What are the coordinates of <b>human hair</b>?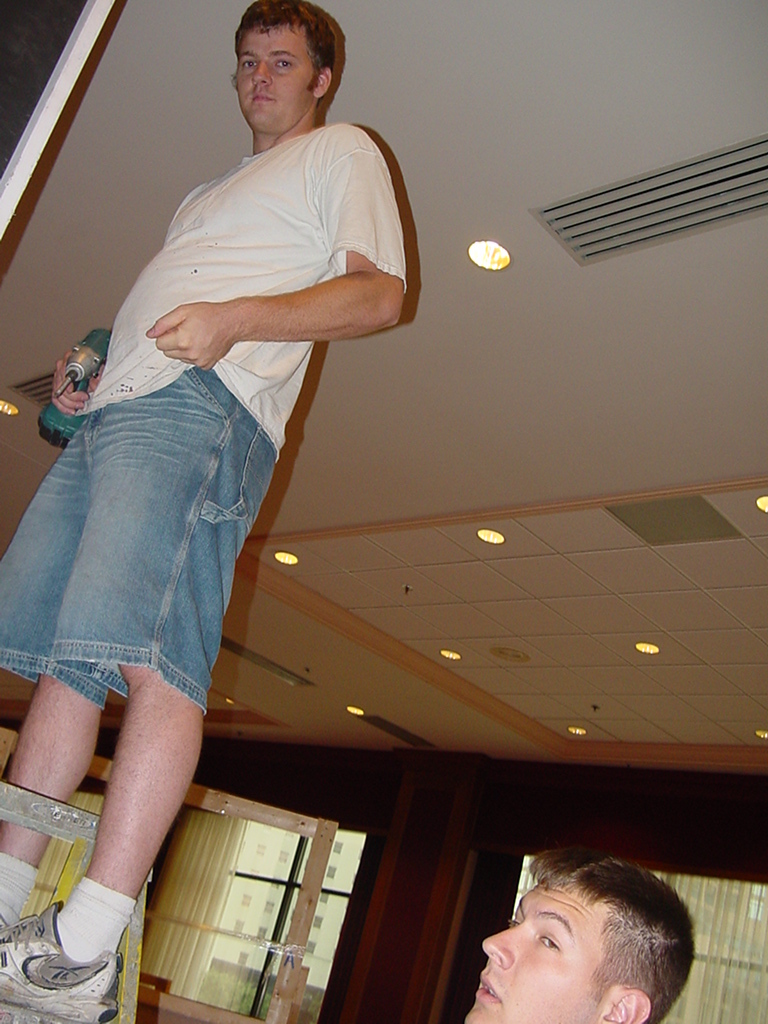
{"x1": 228, "y1": 0, "x2": 338, "y2": 107}.
